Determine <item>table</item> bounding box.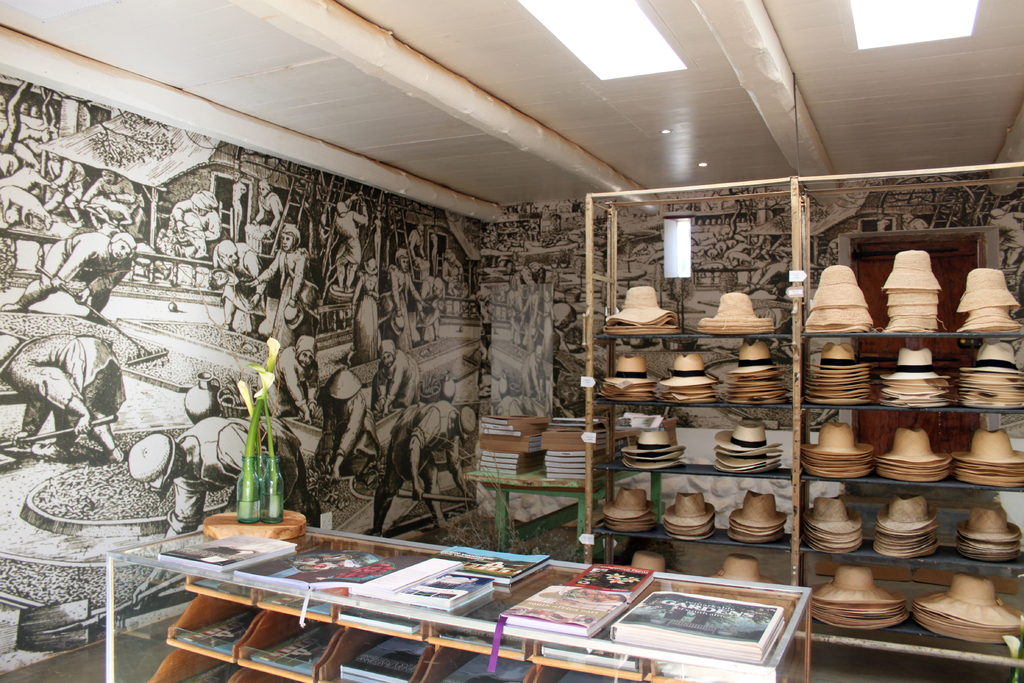
Determined: box=[95, 538, 858, 675].
